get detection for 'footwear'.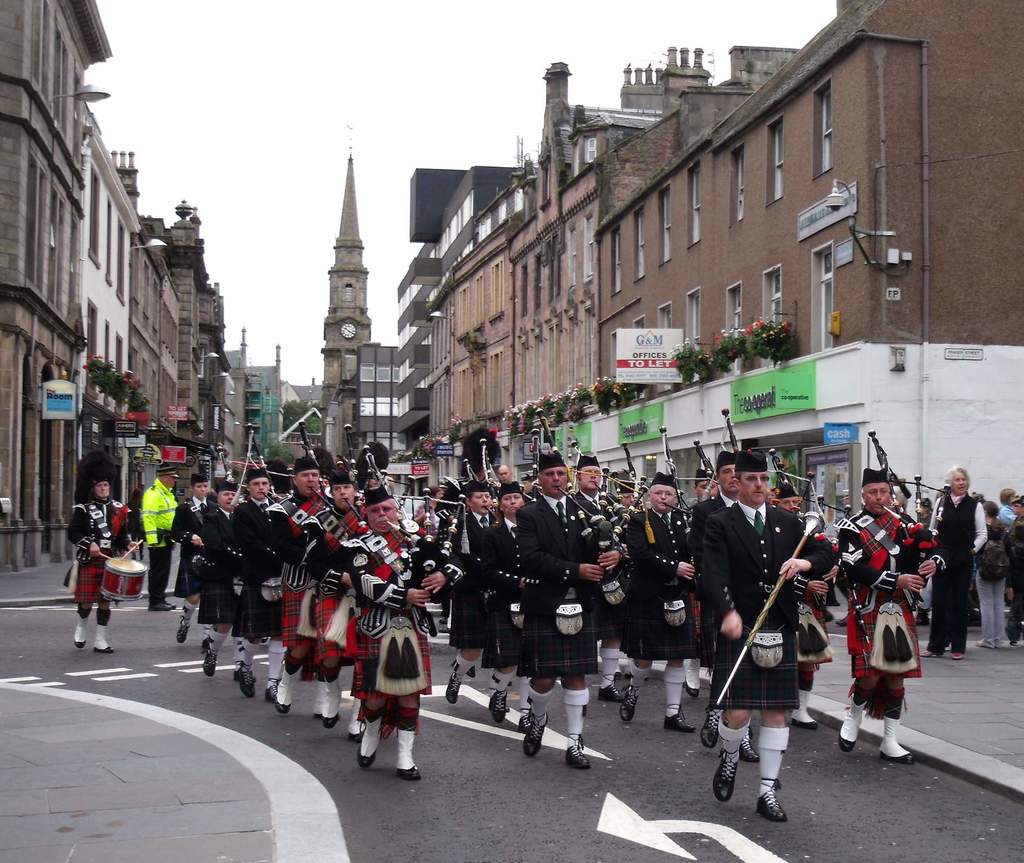
Detection: bbox=(524, 711, 550, 758).
